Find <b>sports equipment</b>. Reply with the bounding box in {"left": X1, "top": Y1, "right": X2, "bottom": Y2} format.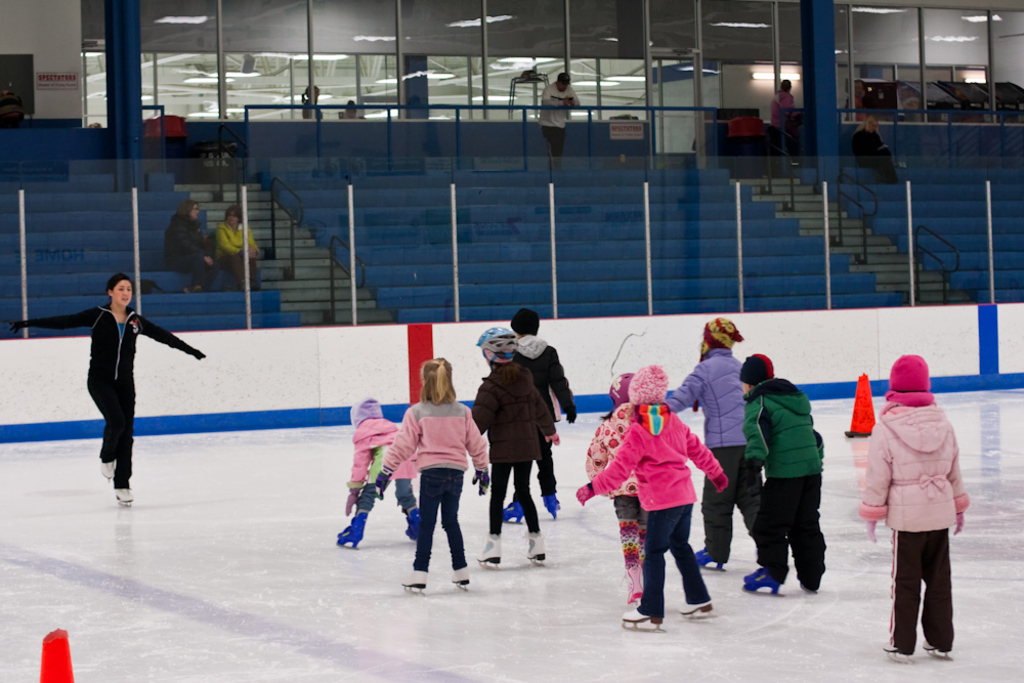
{"left": 476, "top": 326, "right": 519, "bottom": 361}.
